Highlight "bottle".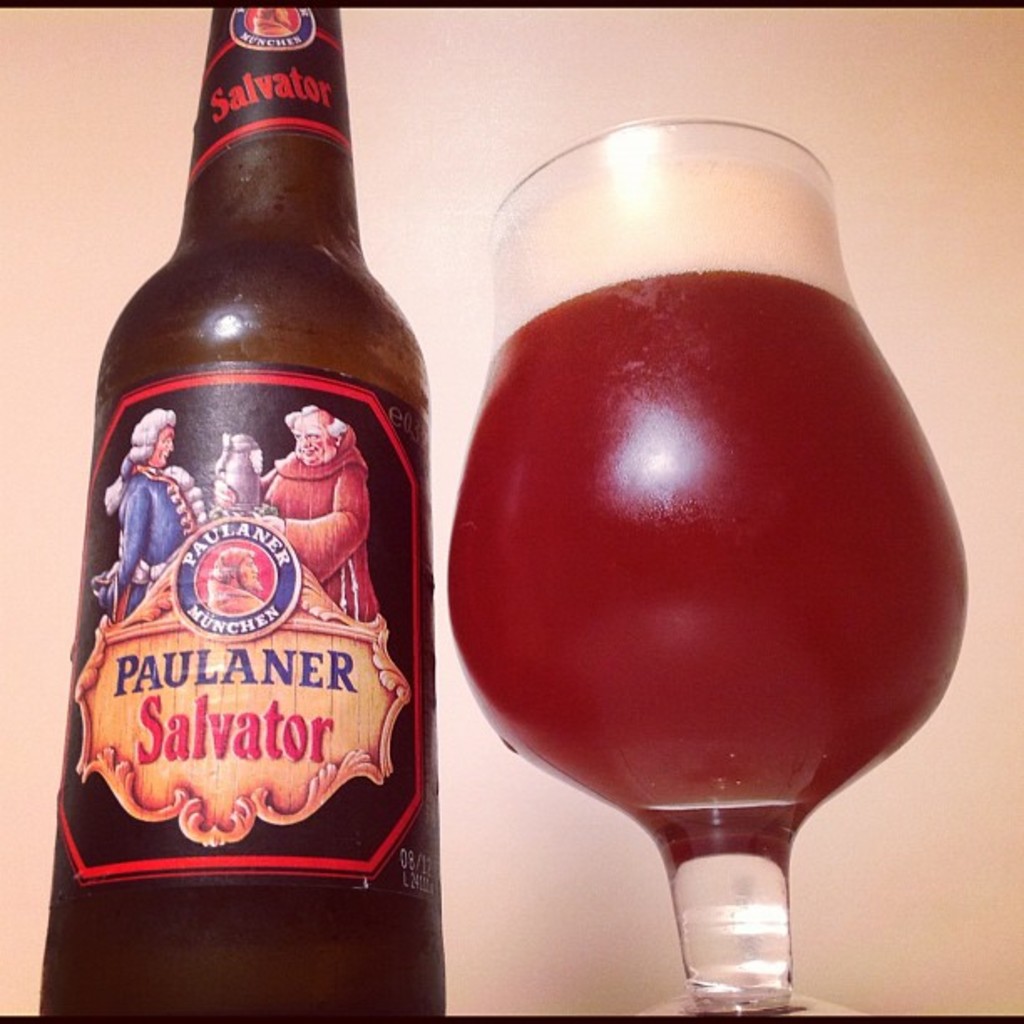
Highlighted region: x1=38 y1=5 x2=450 y2=1022.
